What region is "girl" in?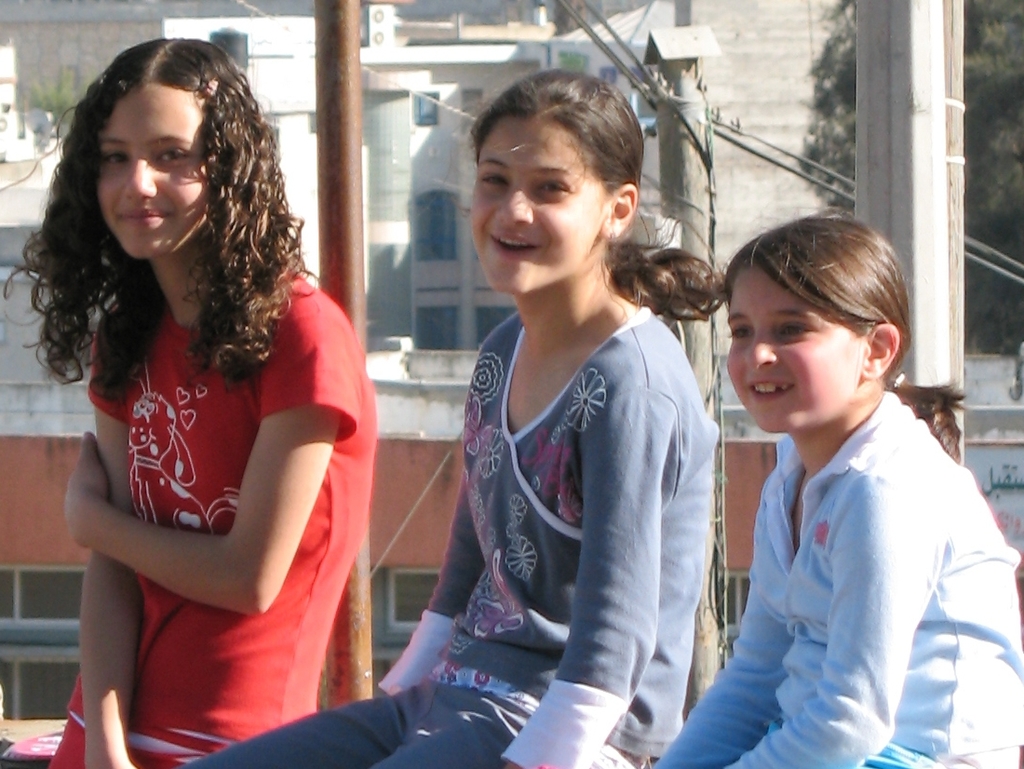
detection(622, 212, 1023, 768).
